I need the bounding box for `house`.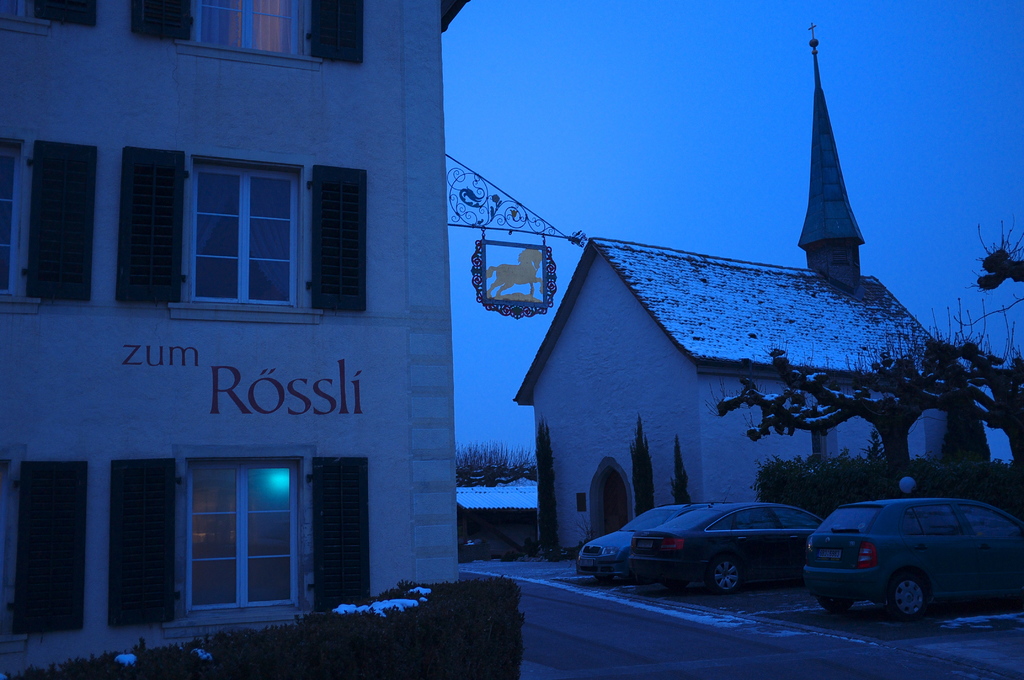
Here it is: region(518, 129, 971, 538).
